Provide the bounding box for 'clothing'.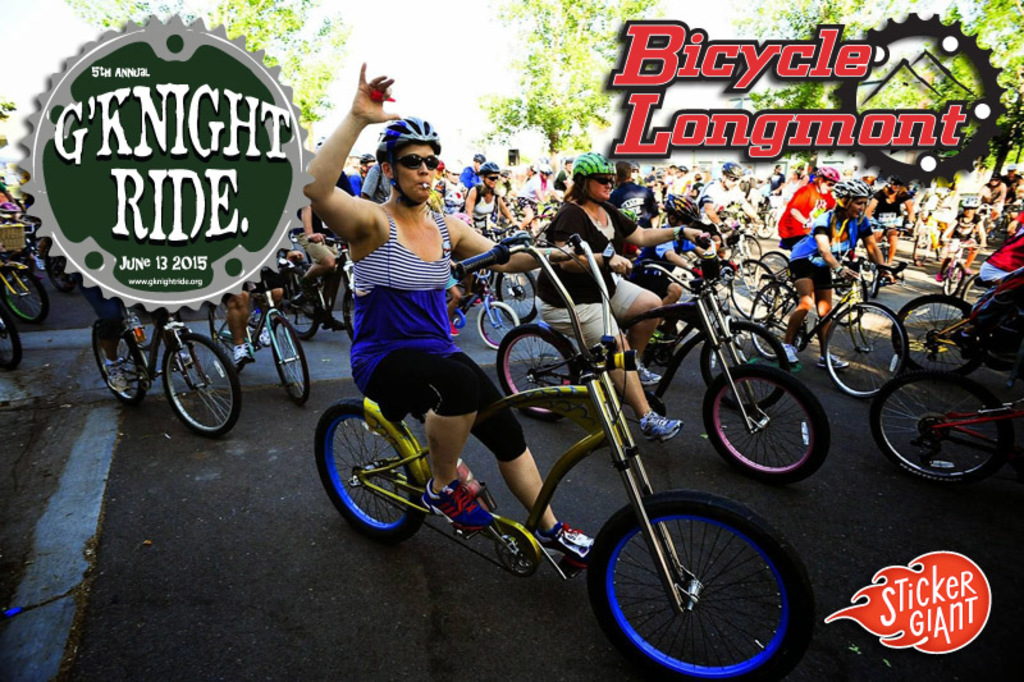
783, 211, 877, 290.
